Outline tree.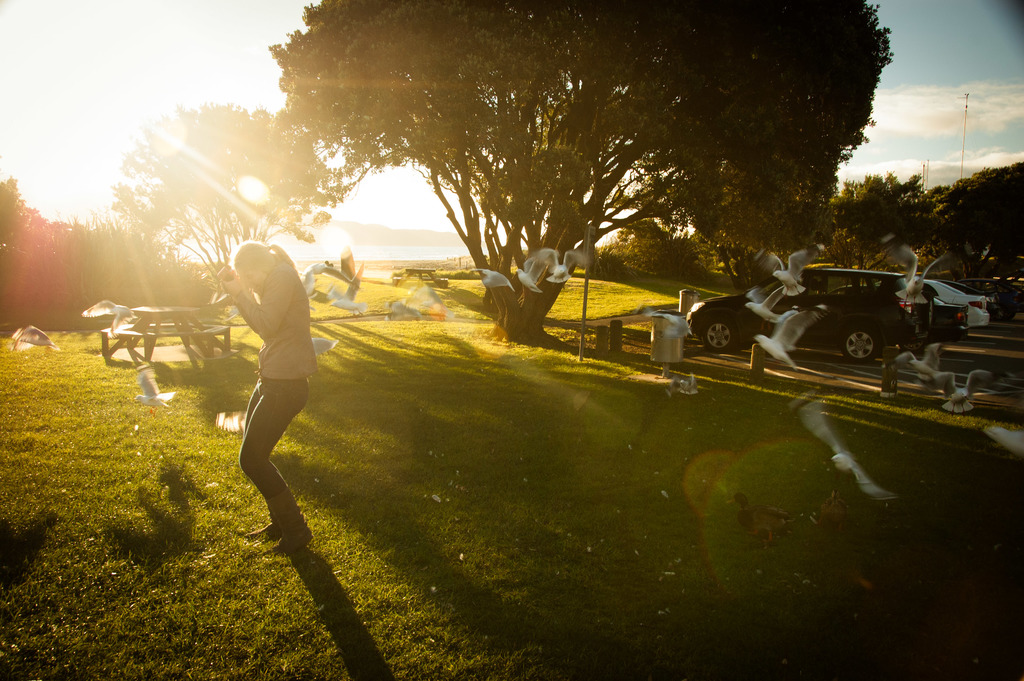
Outline: 203 0 925 357.
